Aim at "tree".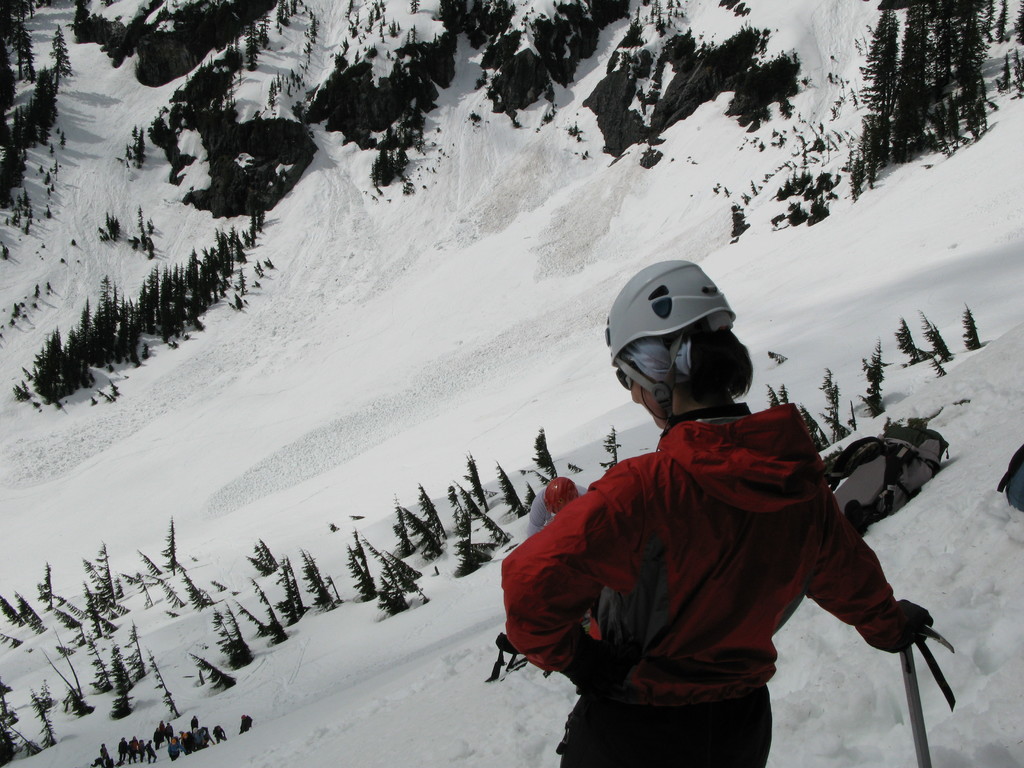
Aimed at [765,300,981,448].
